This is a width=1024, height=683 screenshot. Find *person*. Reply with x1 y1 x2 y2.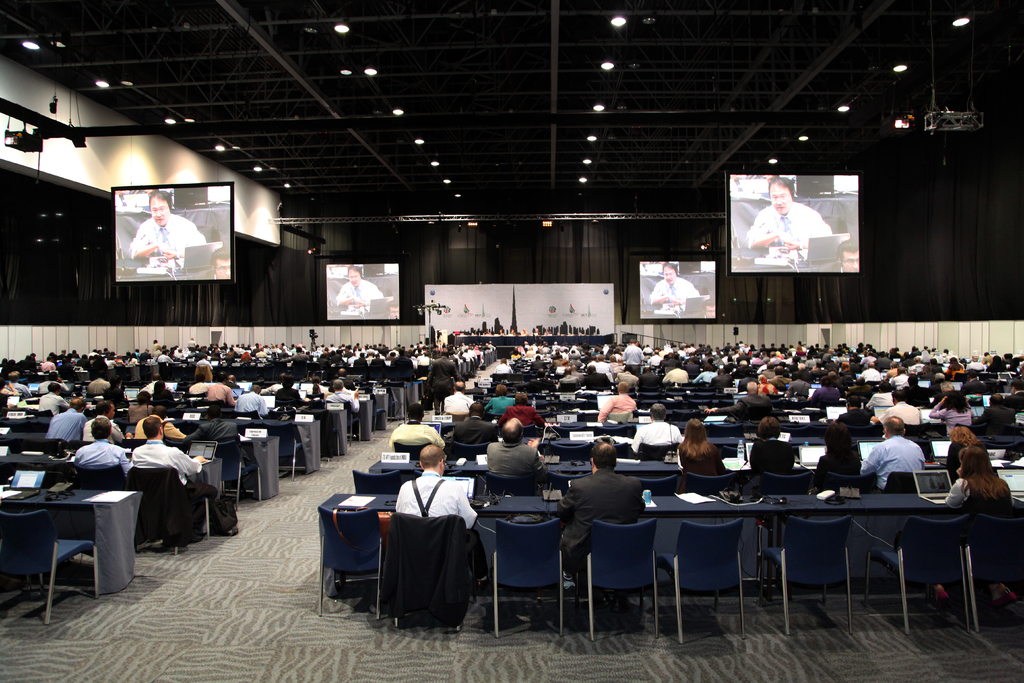
931 389 977 425.
